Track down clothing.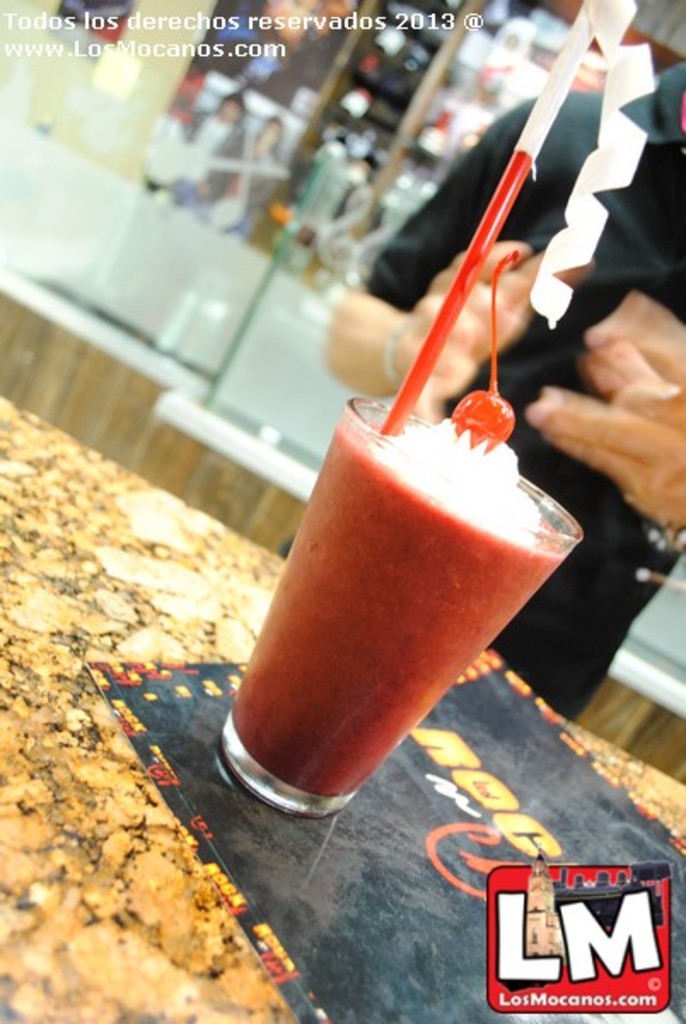
Tracked to locate(278, 61, 684, 725).
